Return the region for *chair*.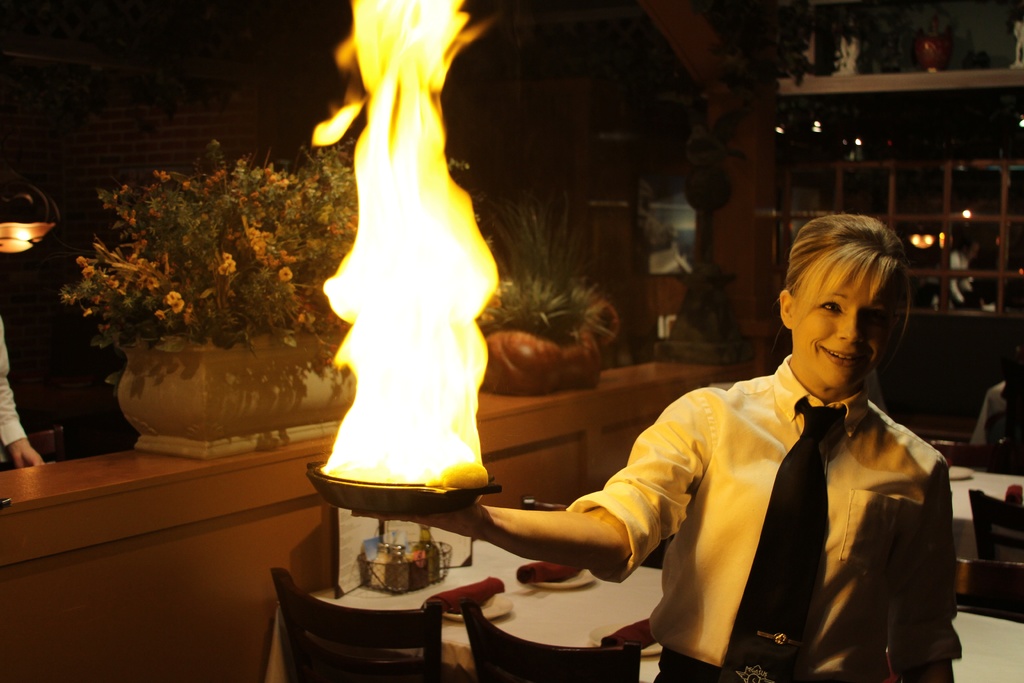
[x1=965, y1=484, x2=1023, y2=556].
